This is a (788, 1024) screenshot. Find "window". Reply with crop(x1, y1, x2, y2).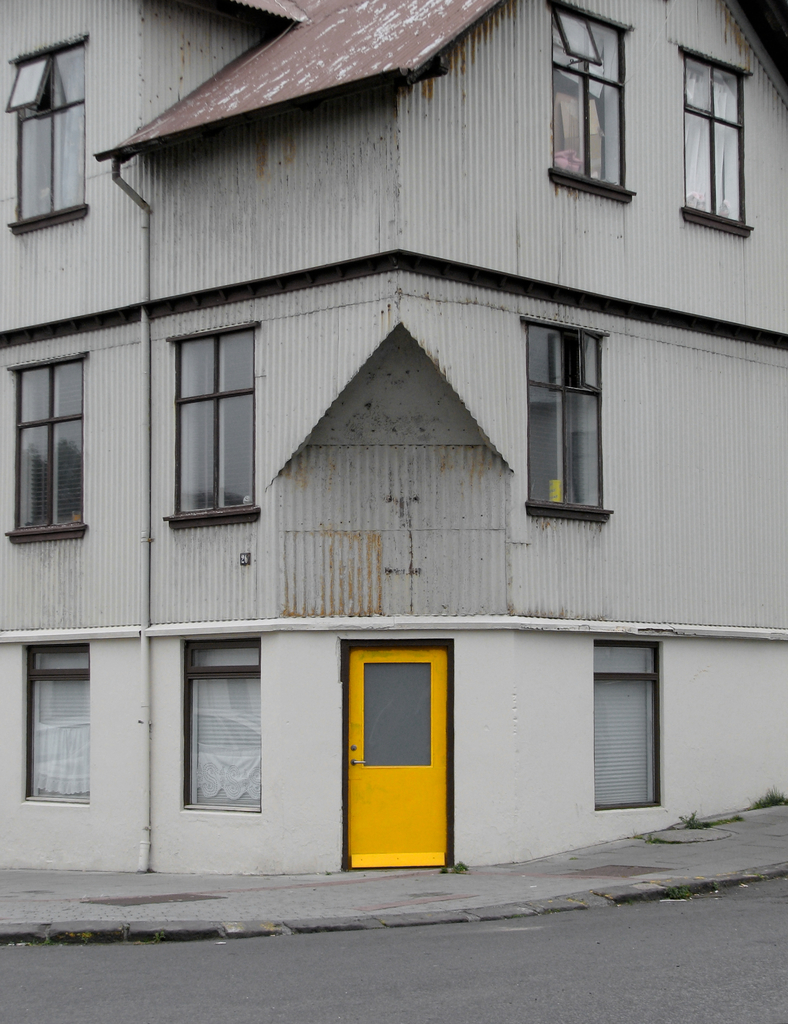
crop(686, 49, 753, 226).
